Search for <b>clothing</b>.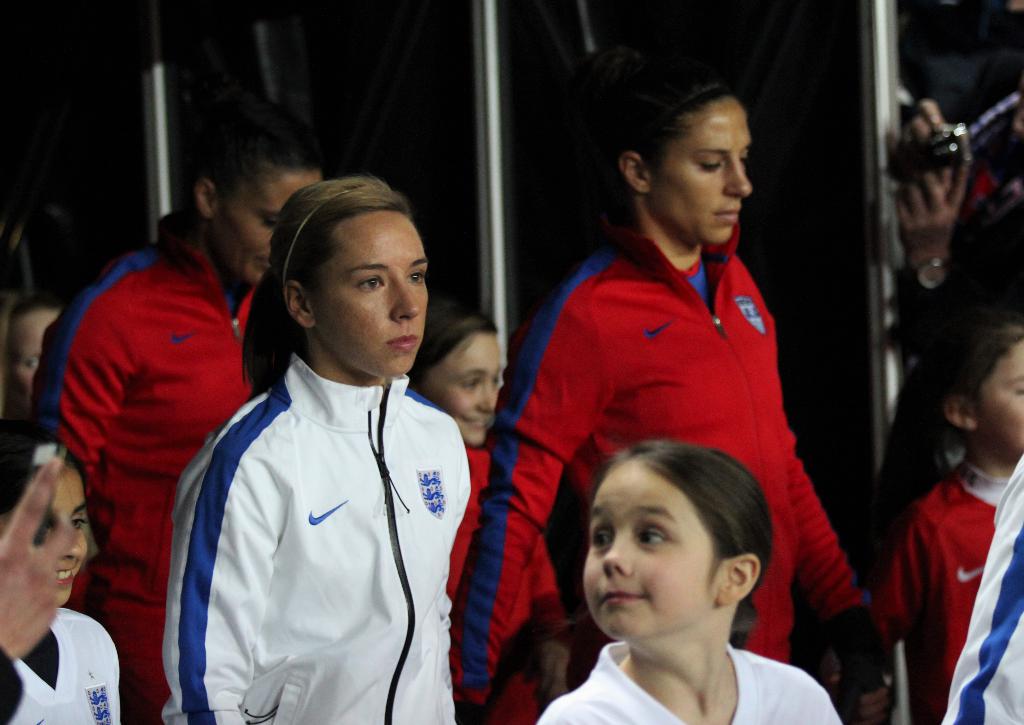
Found at (x1=942, y1=455, x2=1023, y2=724).
